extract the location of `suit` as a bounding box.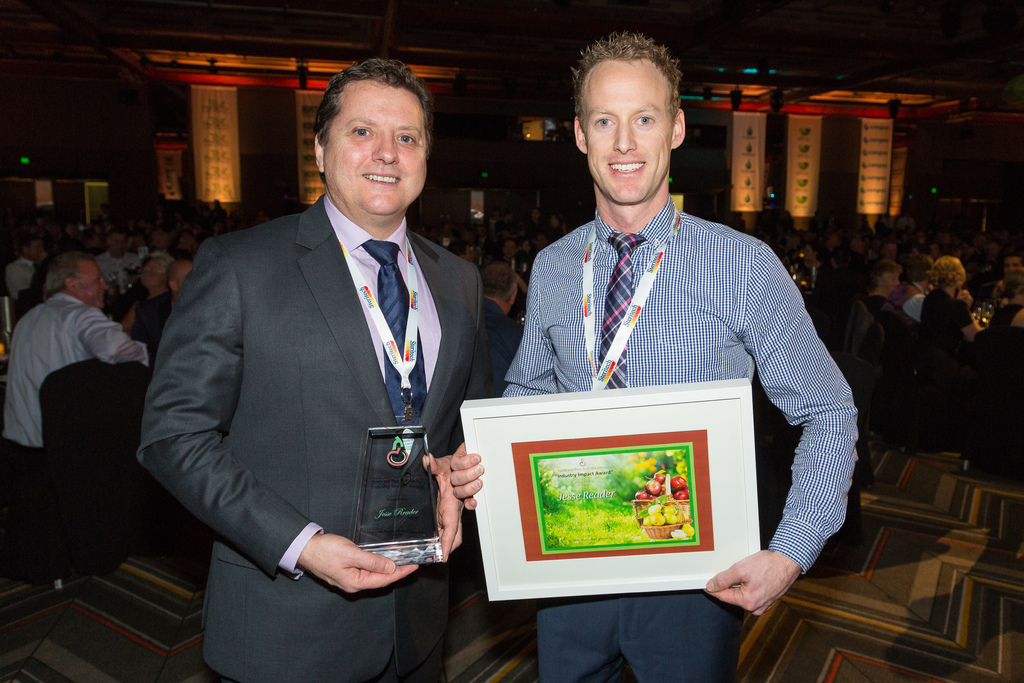
pyautogui.locateOnScreen(150, 76, 492, 665).
